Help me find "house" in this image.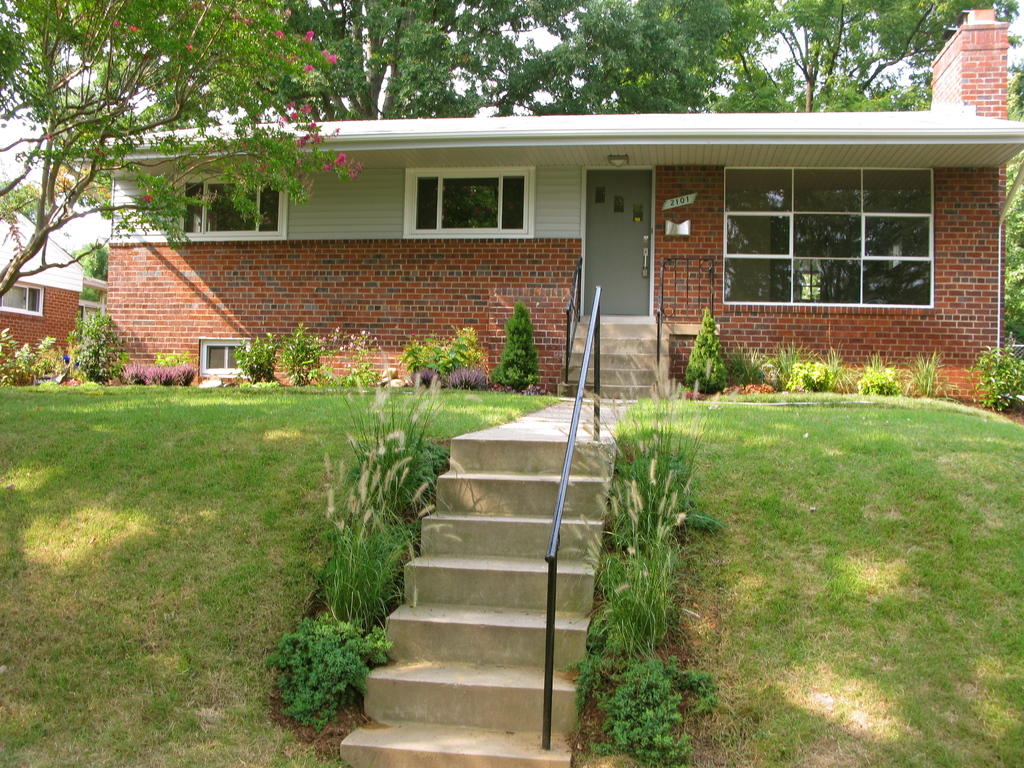
Found it: {"left": 99, "top": 3, "right": 1023, "bottom": 408}.
